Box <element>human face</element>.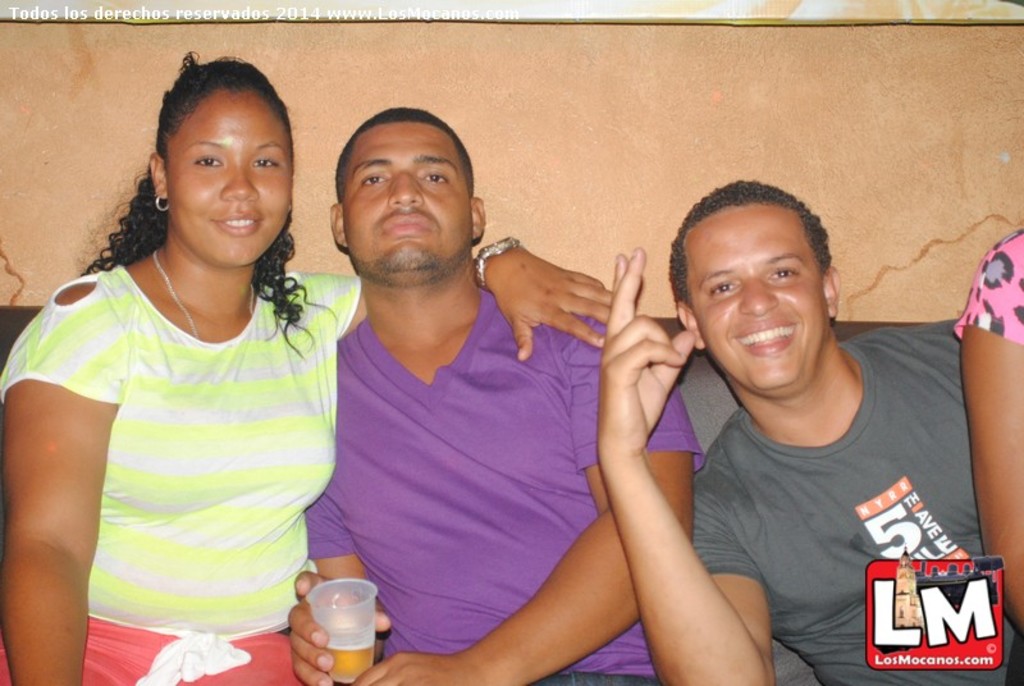
169,91,287,262.
